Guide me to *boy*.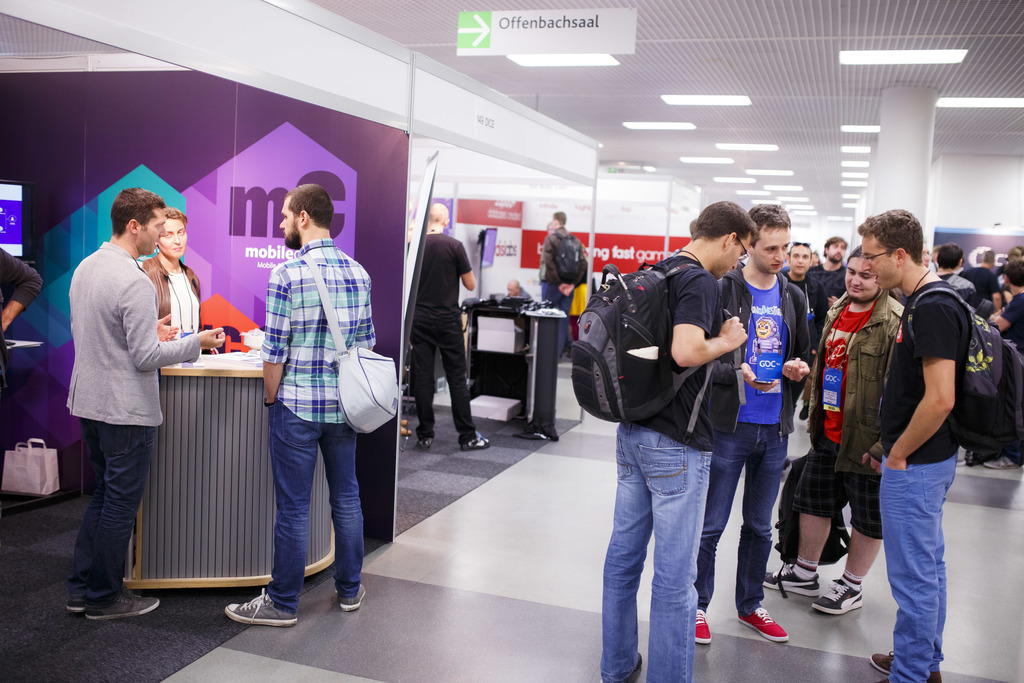
Guidance: [x1=989, y1=261, x2=1023, y2=474].
